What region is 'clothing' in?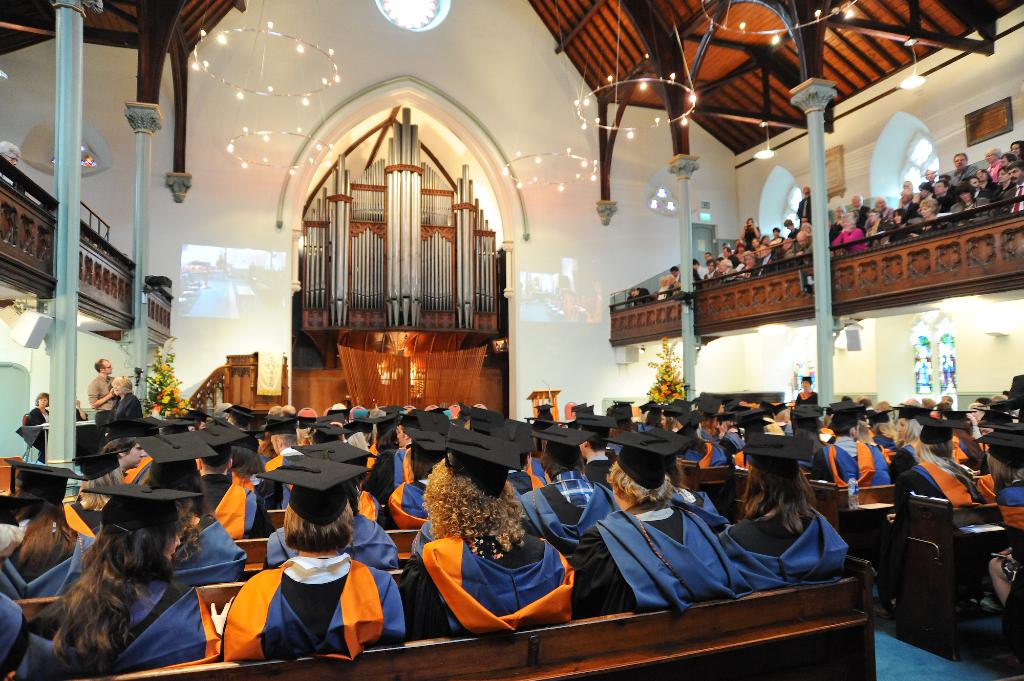
{"x1": 580, "y1": 505, "x2": 754, "y2": 621}.
